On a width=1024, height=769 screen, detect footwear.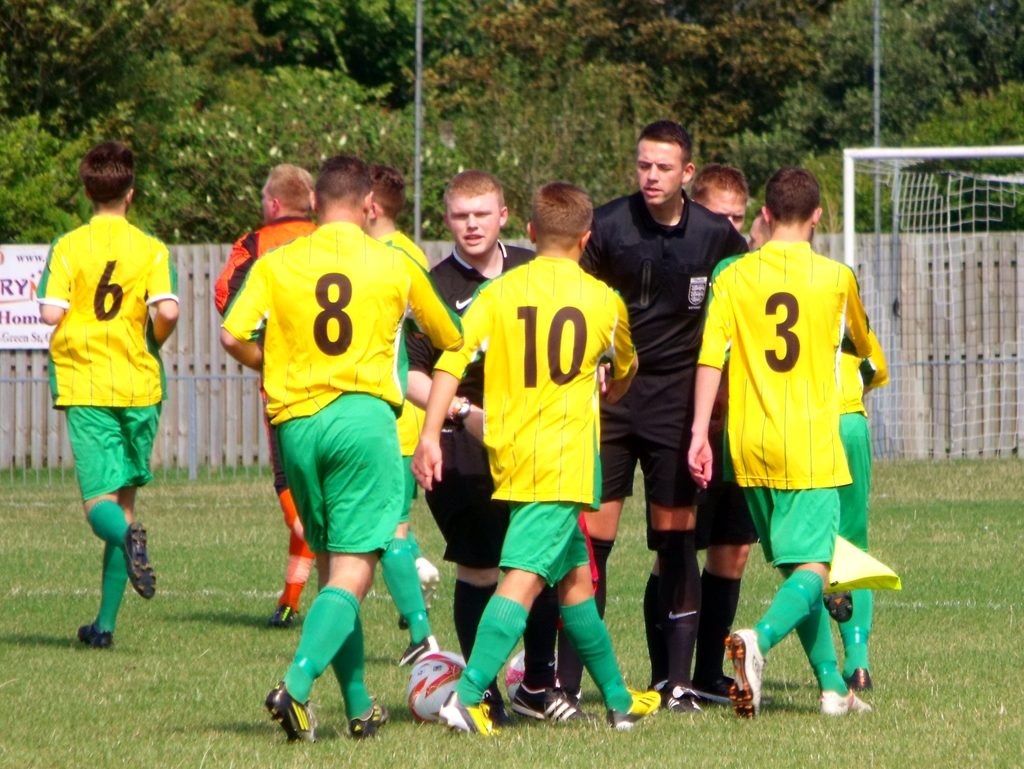
BBox(349, 703, 388, 739).
